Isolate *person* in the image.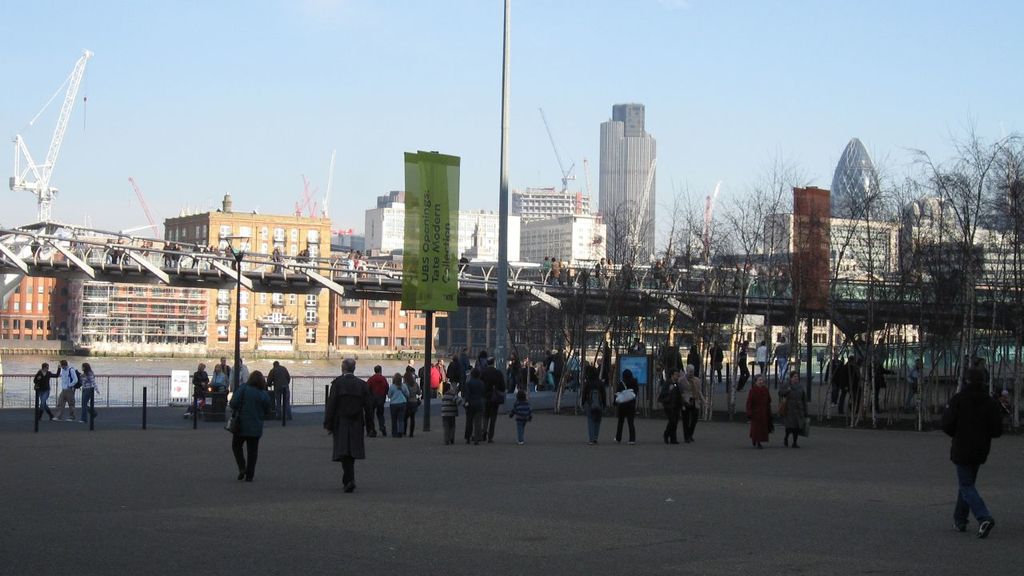
Isolated region: Rect(230, 356, 254, 393).
